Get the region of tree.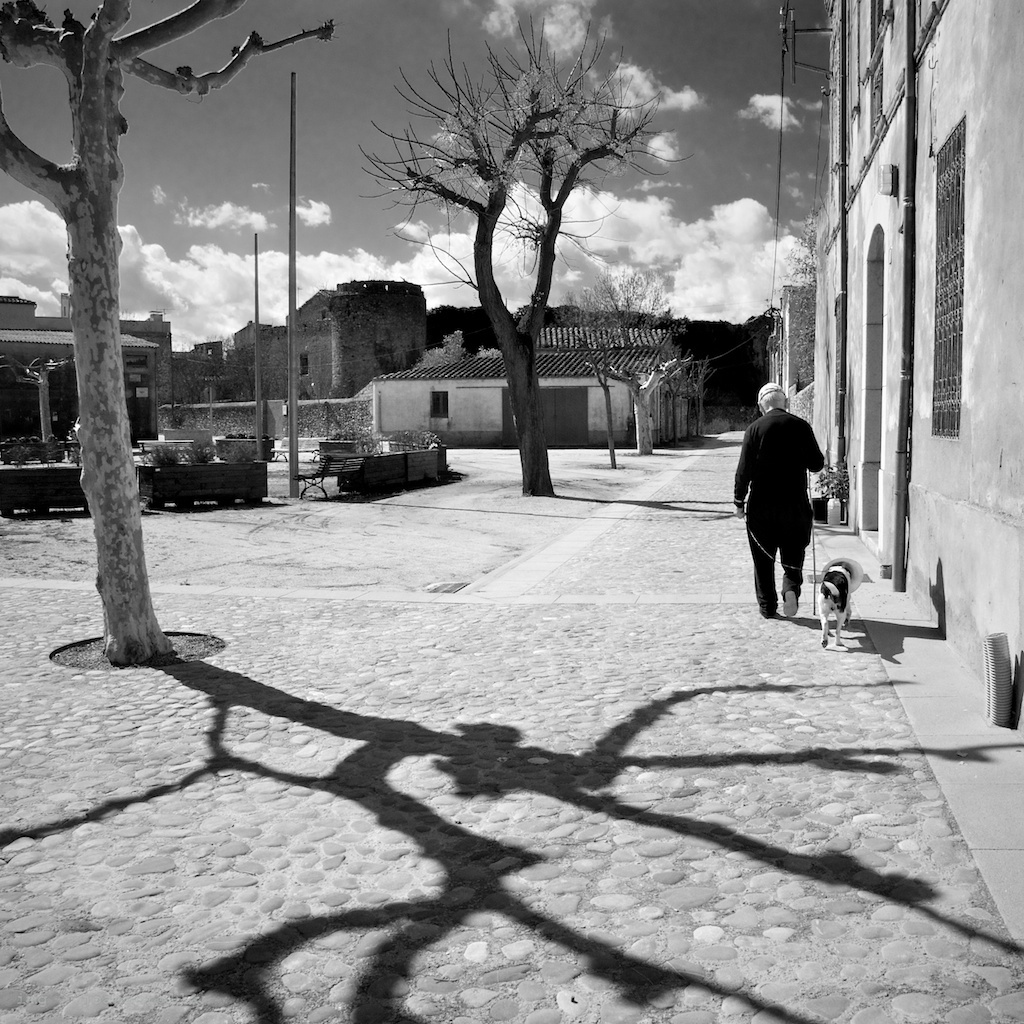
crop(339, 12, 697, 460).
